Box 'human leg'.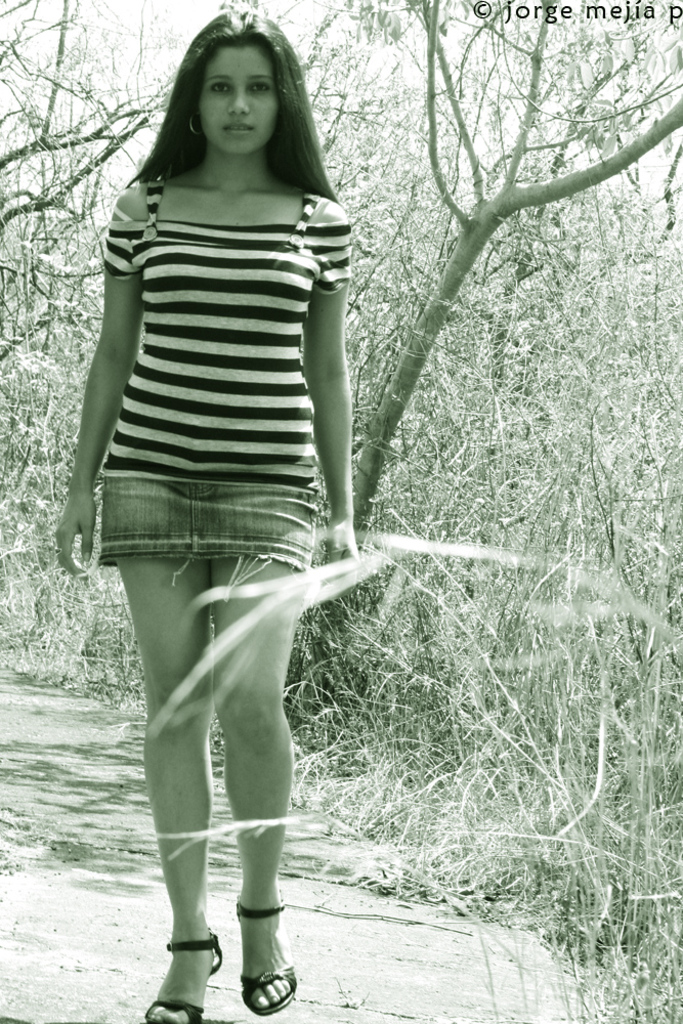
box=[99, 428, 211, 1023].
